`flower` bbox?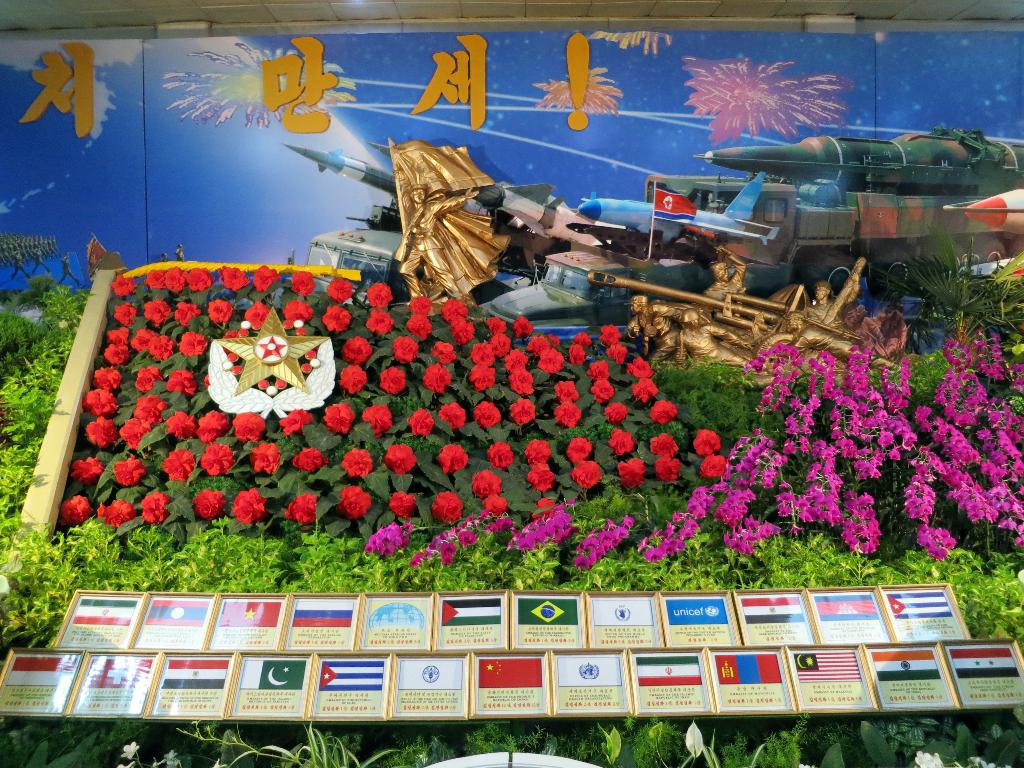
x1=247, y1=445, x2=277, y2=476
